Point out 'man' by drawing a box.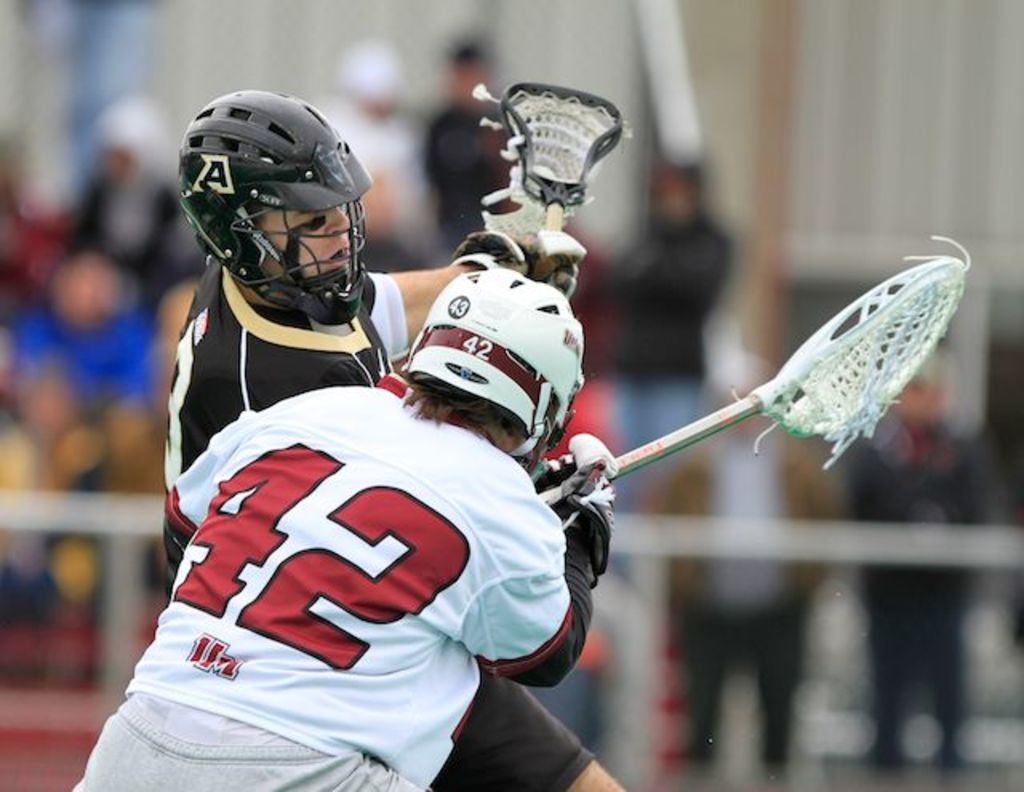
rect(166, 88, 634, 790).
